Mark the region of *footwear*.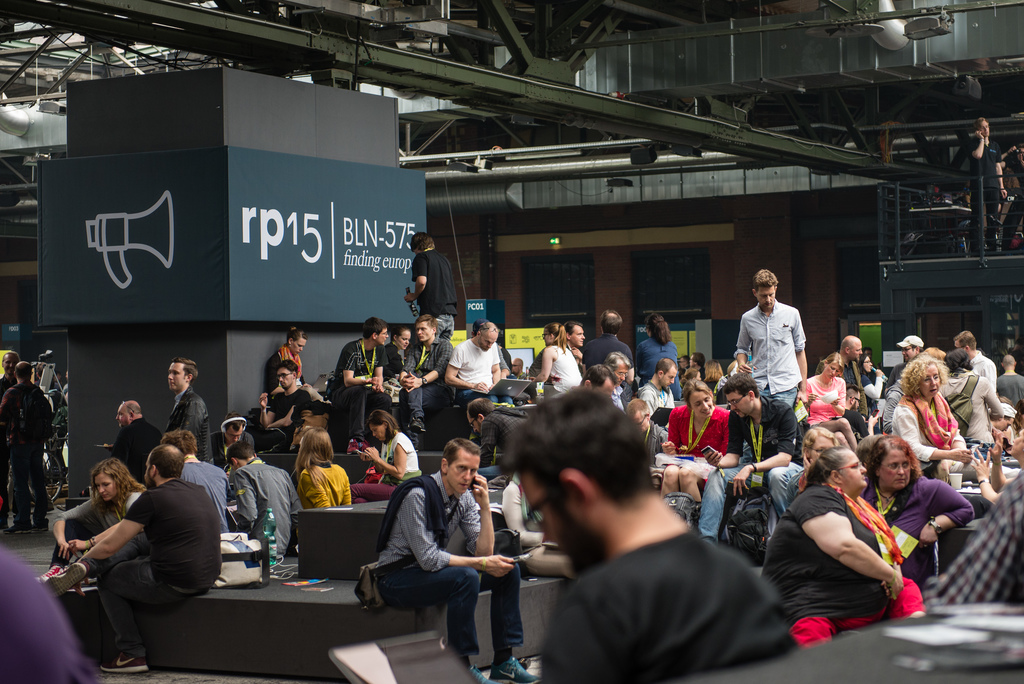
Region: region(32, 523, 49, 531).
